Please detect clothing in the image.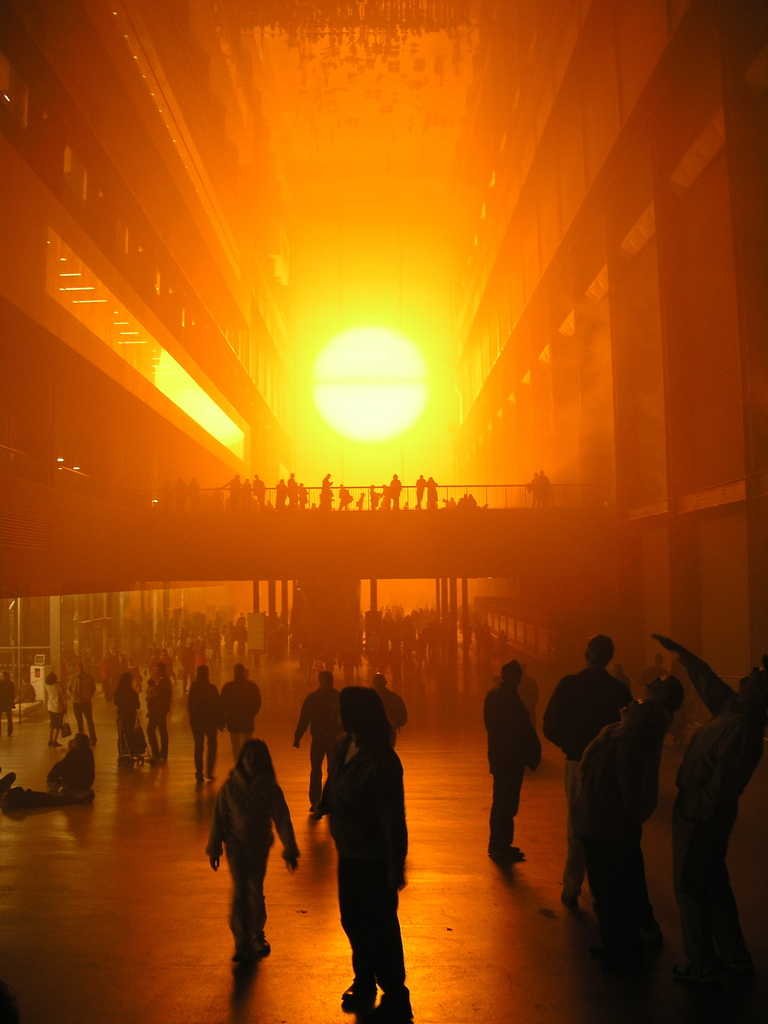
{"x1": 68, "y1": 669, "x2": 95, "y2": 743}.
